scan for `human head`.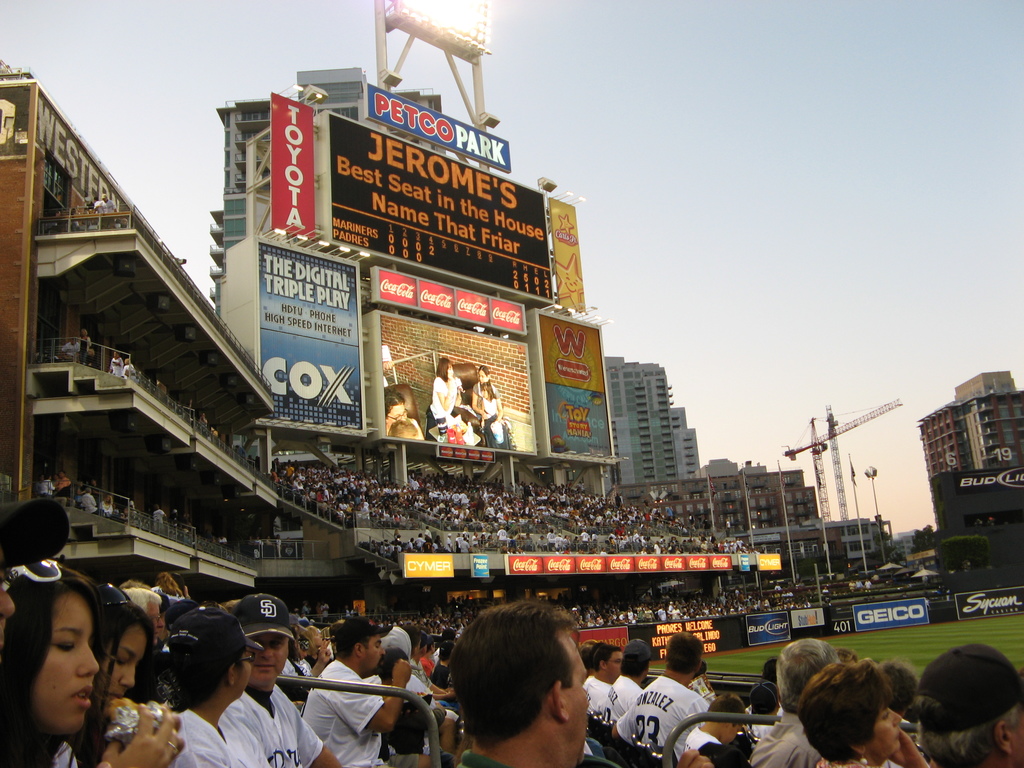
Scan result: 762/656/774/683.
